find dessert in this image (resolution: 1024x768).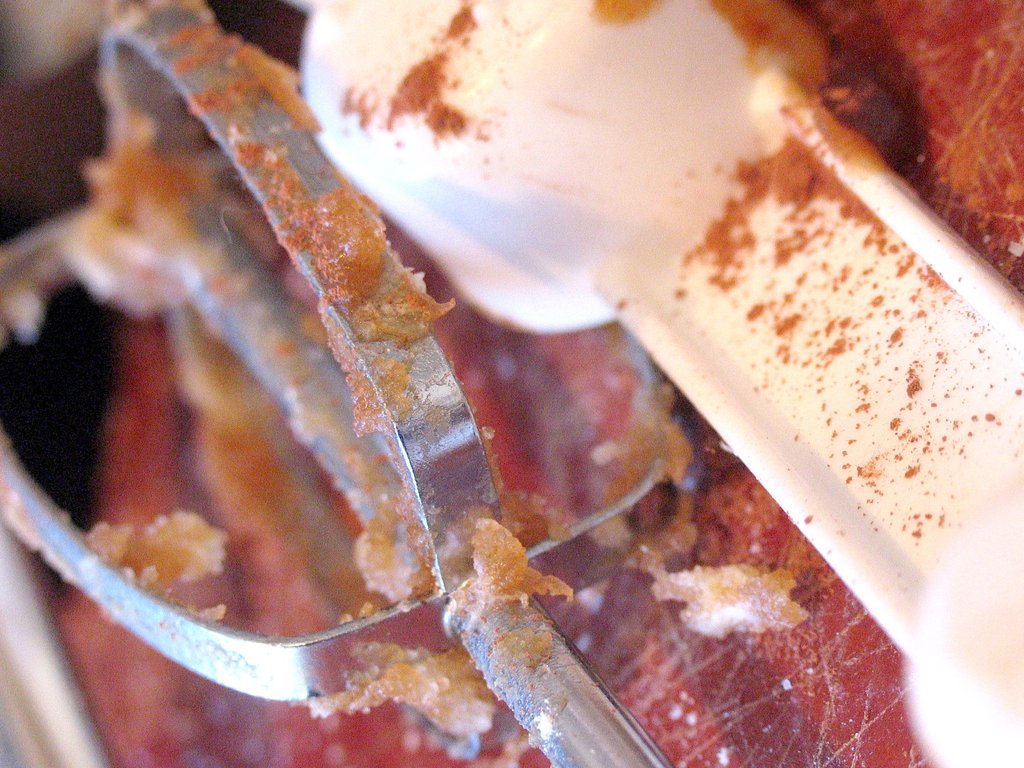
72:516:211:583.
